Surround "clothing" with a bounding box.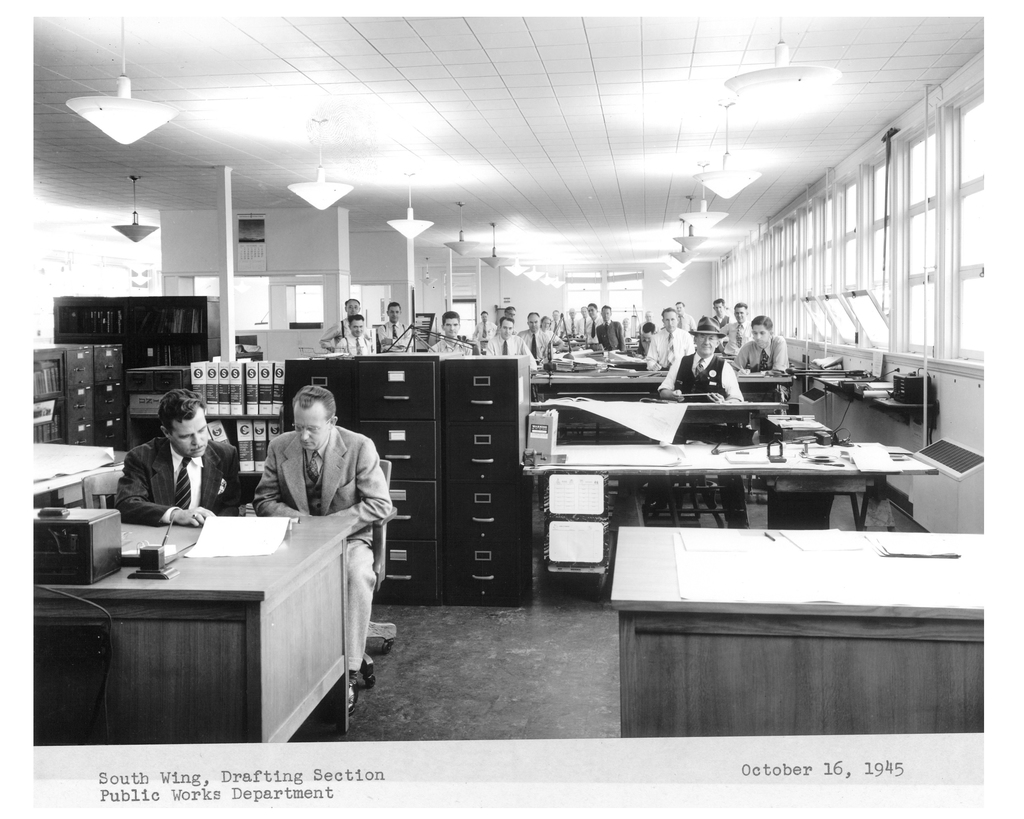
left=369, top=314, right=409, bottom=356.
